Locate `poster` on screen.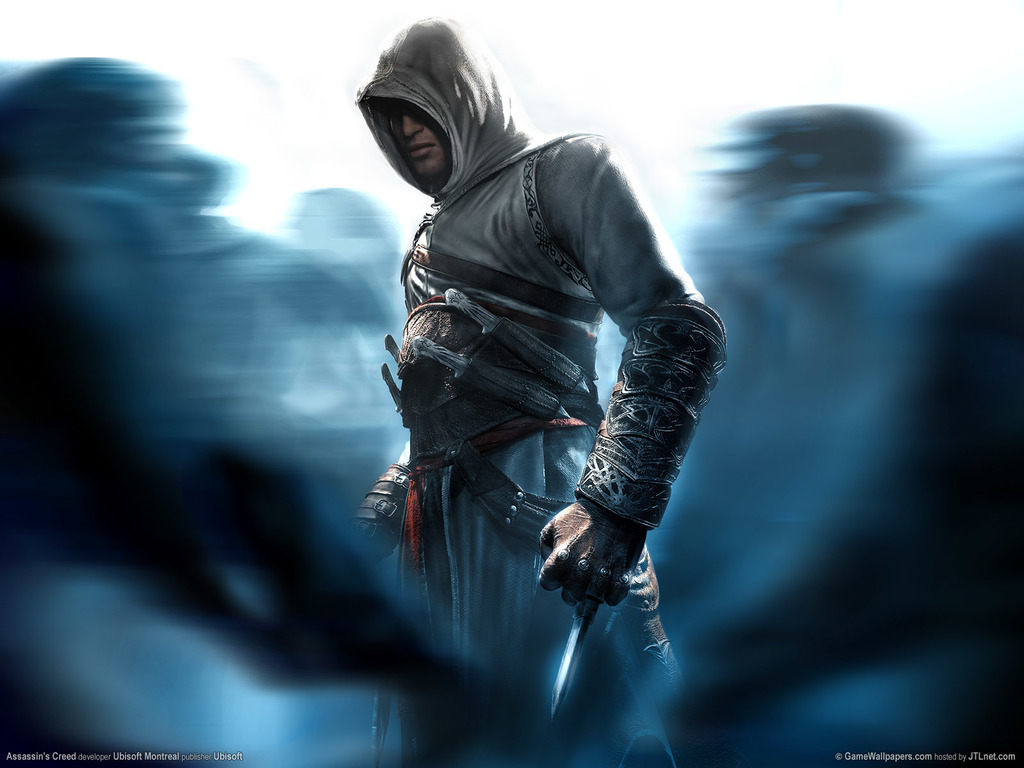
On screen at l=0, t=1, r=1023, b=767.
